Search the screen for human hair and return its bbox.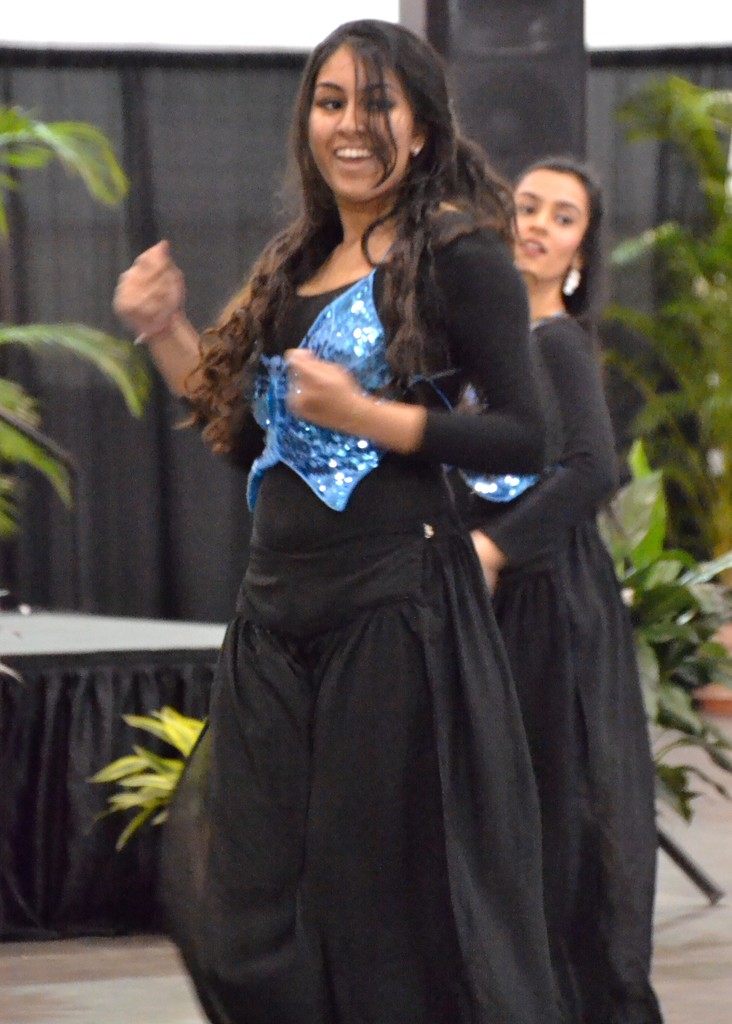
Found: BBox(246, 19, 491, 405).
